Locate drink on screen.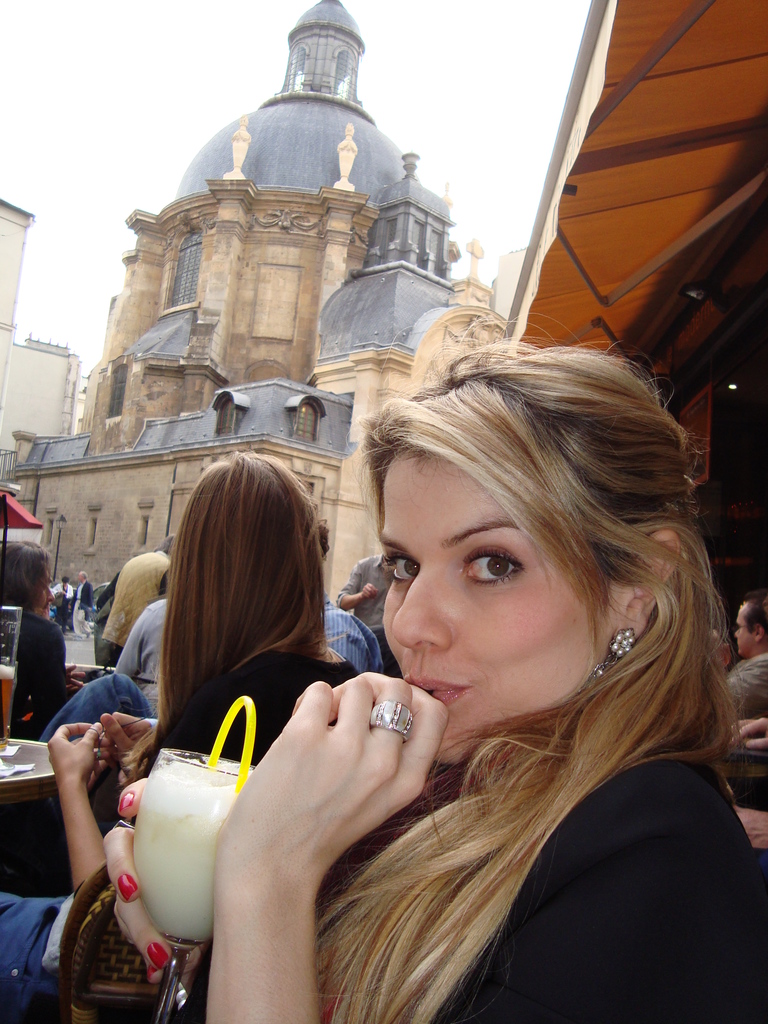
On screen at region(0, 669, 16, 757).
